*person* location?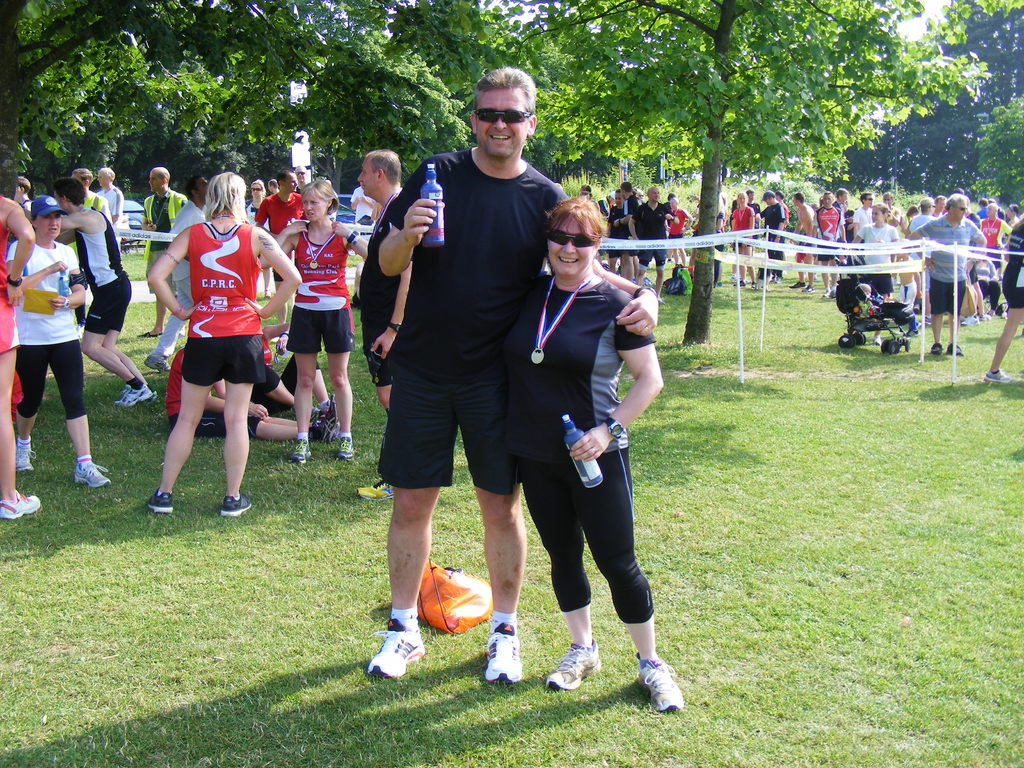
907,191,986,351
